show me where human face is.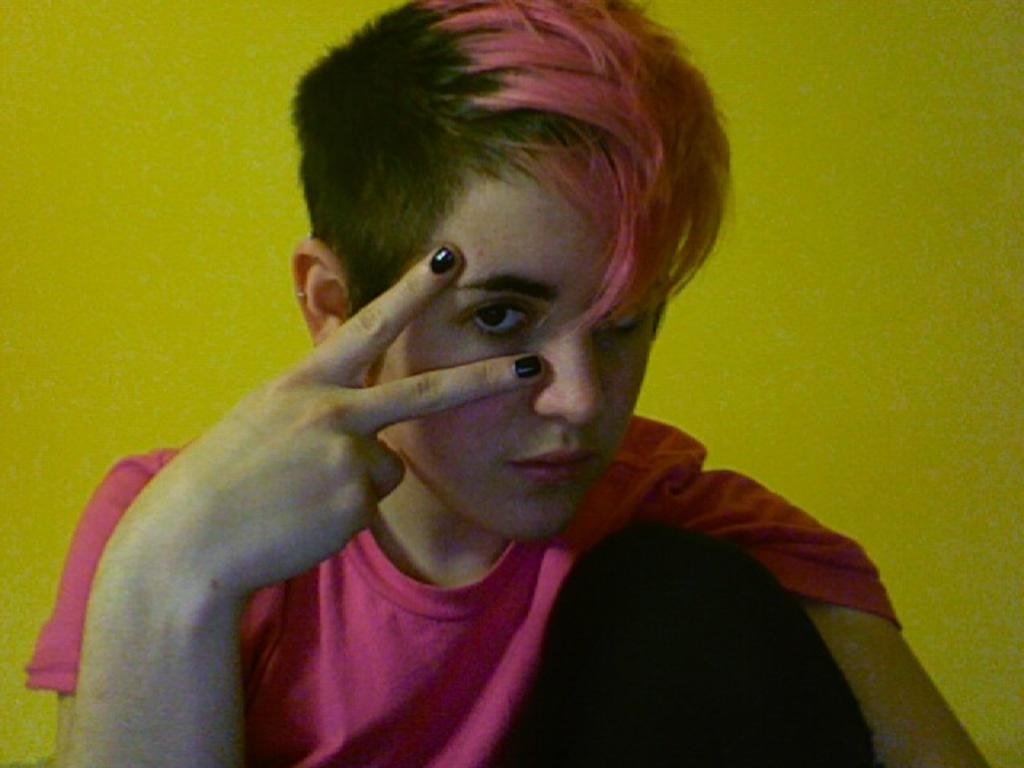
human face is at rect(366, 157, 653, 531).
